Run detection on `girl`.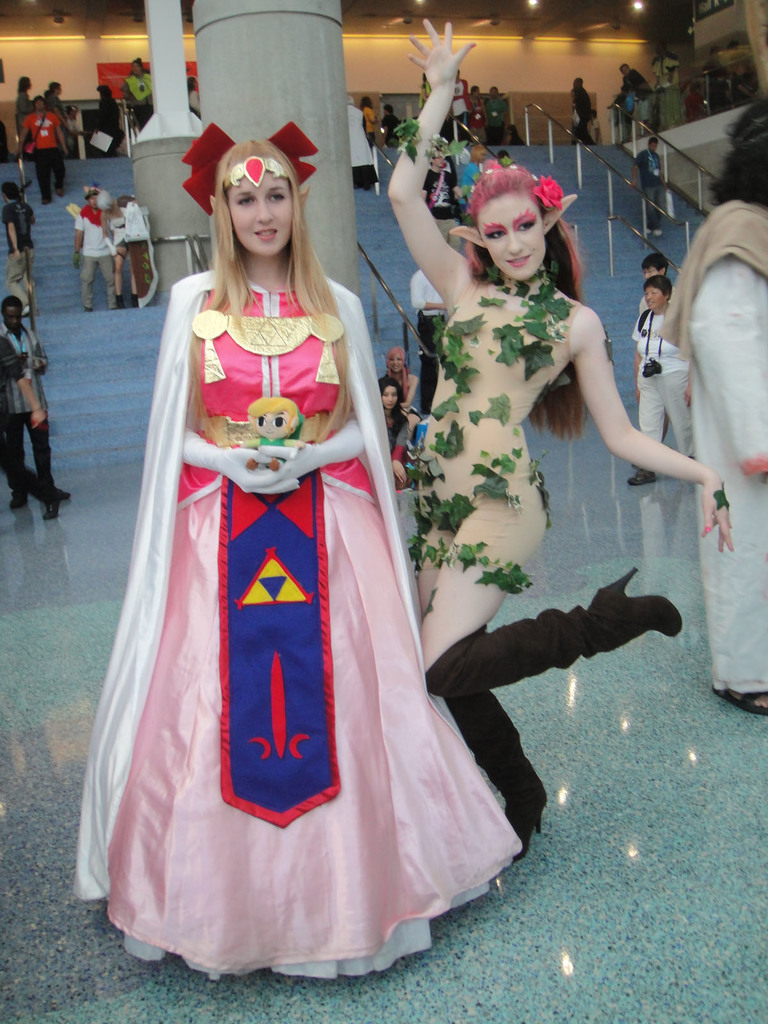
Result: locate(389, 26, 735, 856).
